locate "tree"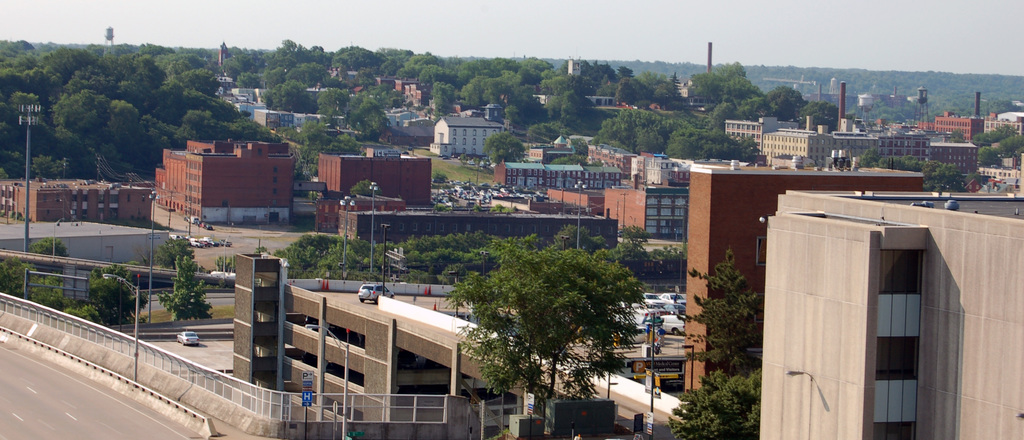
x1=239 y1=70 x2=259 y2=88
